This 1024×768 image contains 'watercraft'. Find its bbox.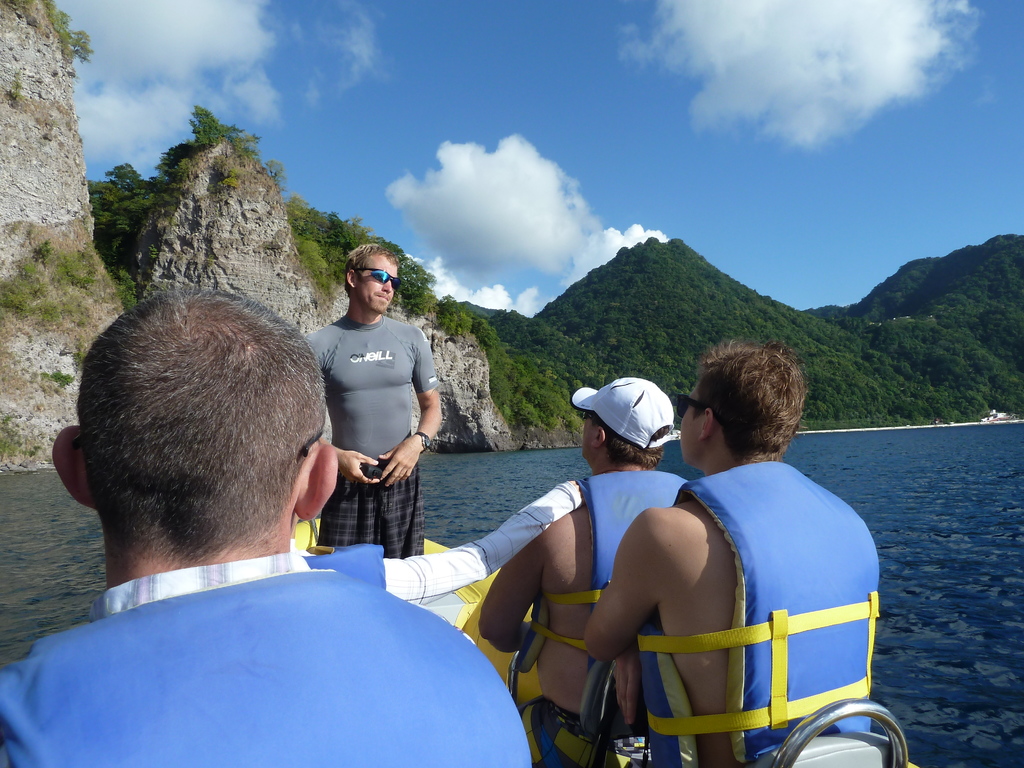
box(297, 516, 920, 767).
